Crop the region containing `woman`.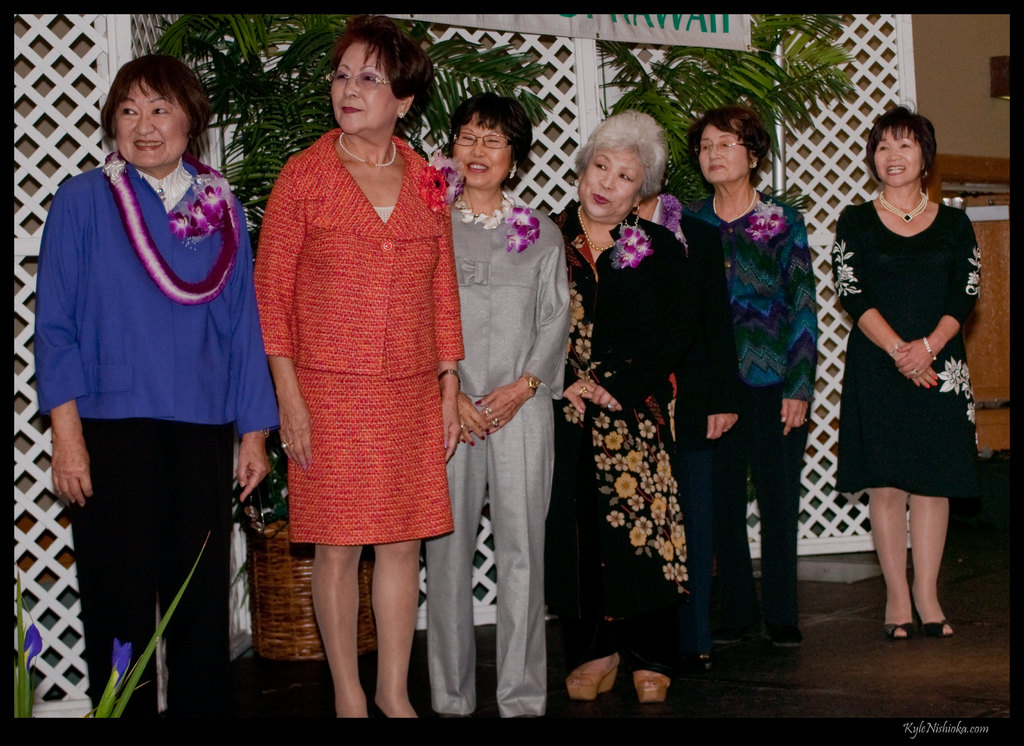
Crop region: 37/56/275/725.
